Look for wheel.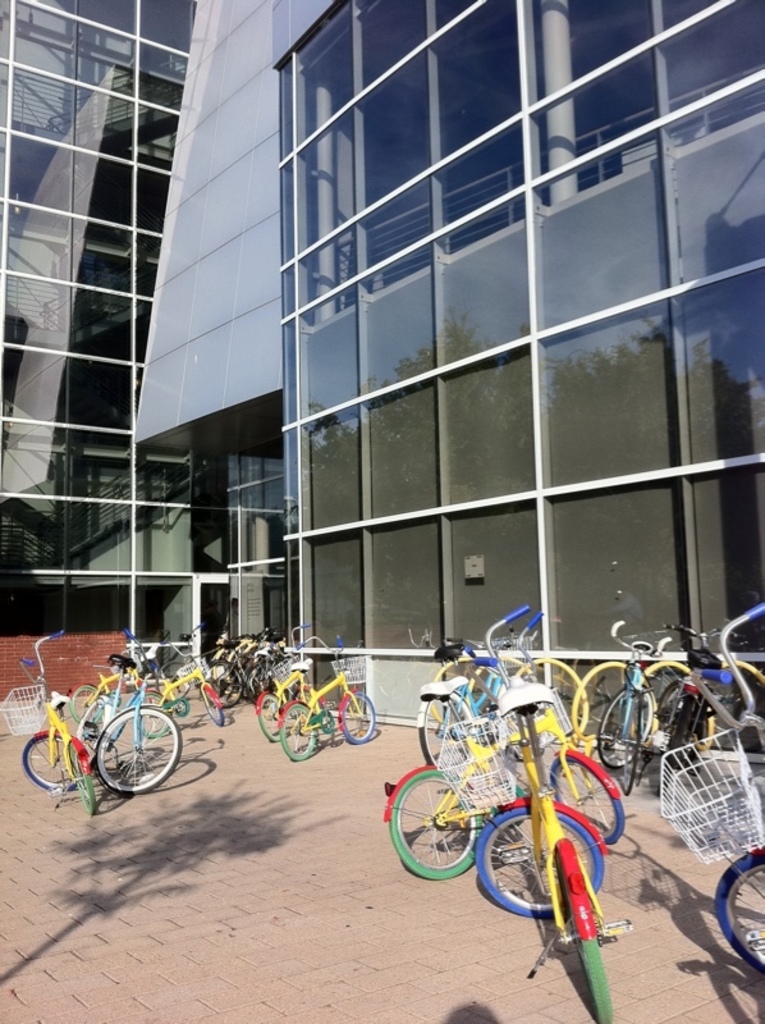
Found: 652:680:690:744.
